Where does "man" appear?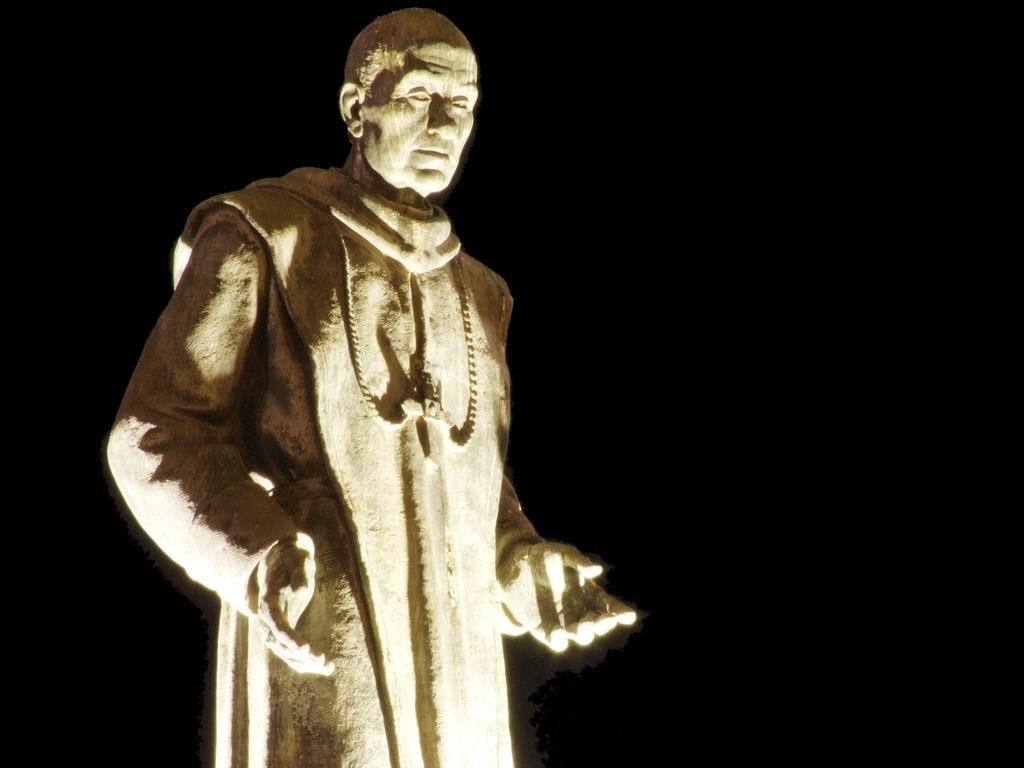
Appears at (114, 2, 640, 745).
